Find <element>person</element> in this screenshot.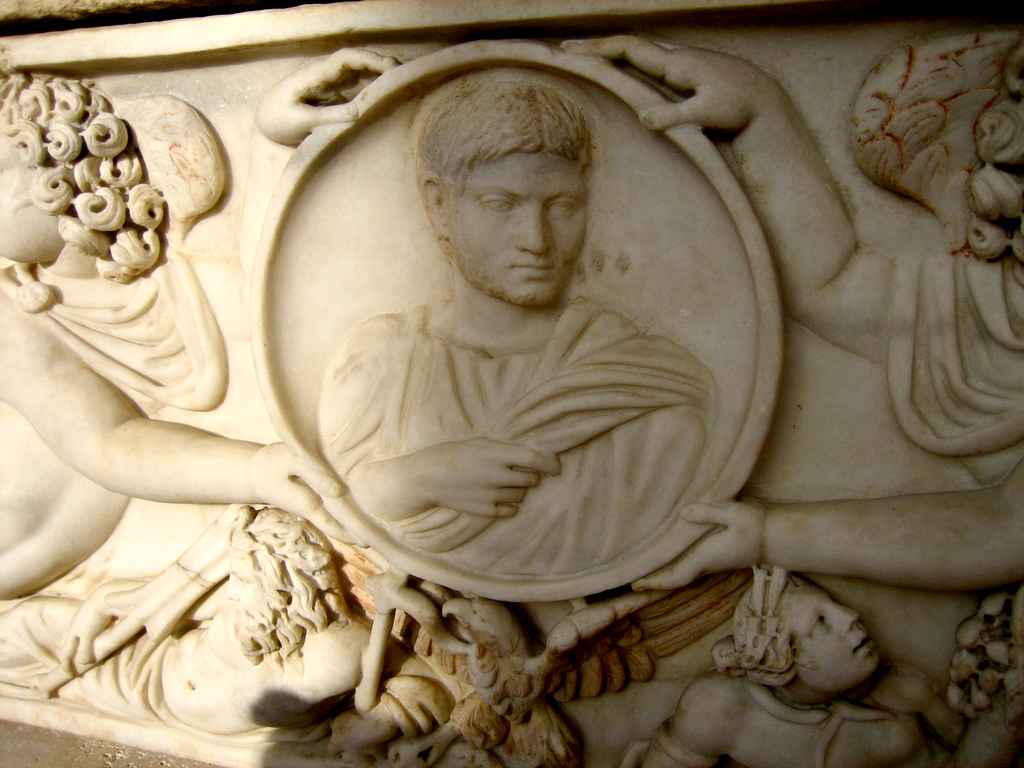
The bounding box for <element>person</element> is box(559, 32, 1023, 594).
